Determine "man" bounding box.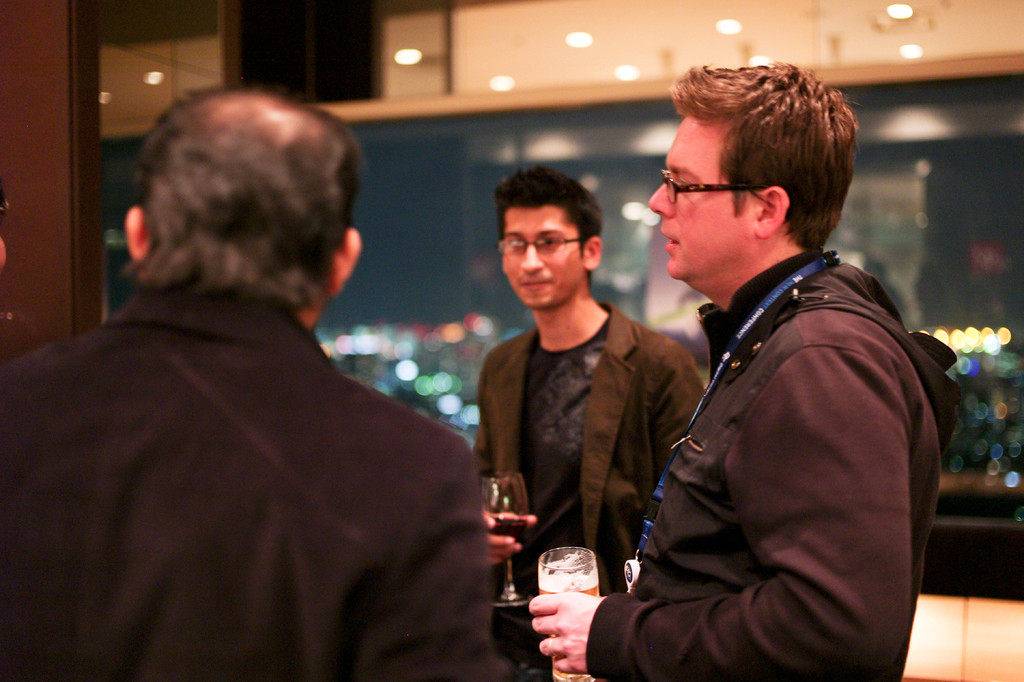
Determined: x1=3, y1=83, x2=493, y2=681.
